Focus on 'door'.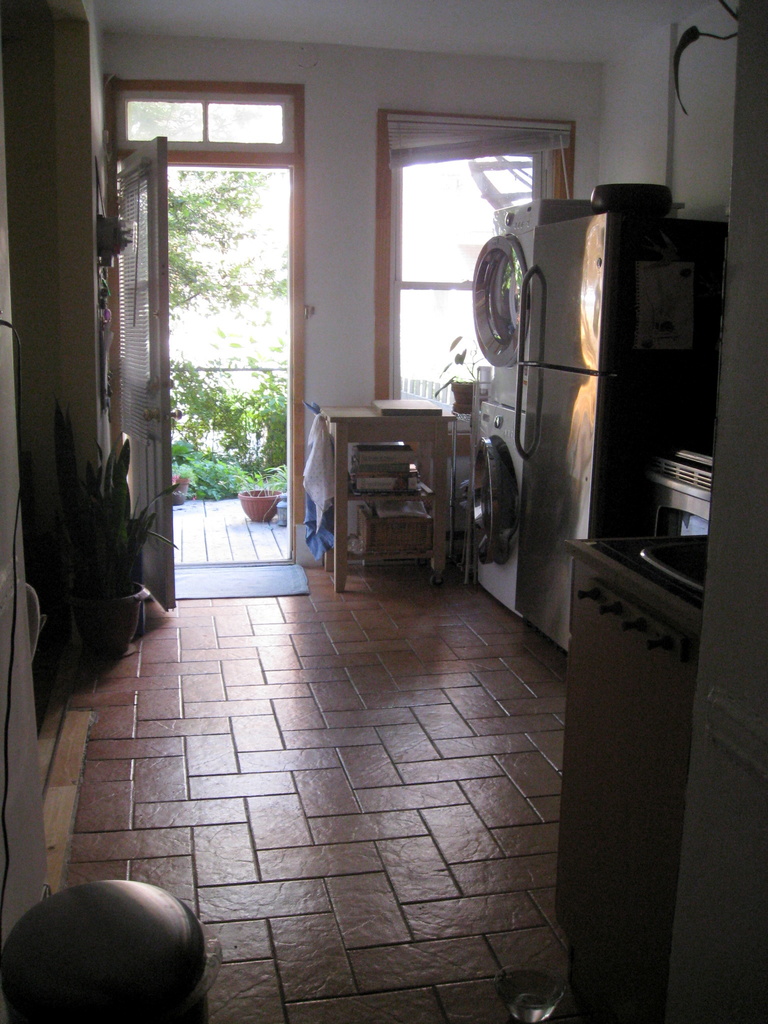
Focused at <bbox>118, 134, 174, 610</bbox>.
